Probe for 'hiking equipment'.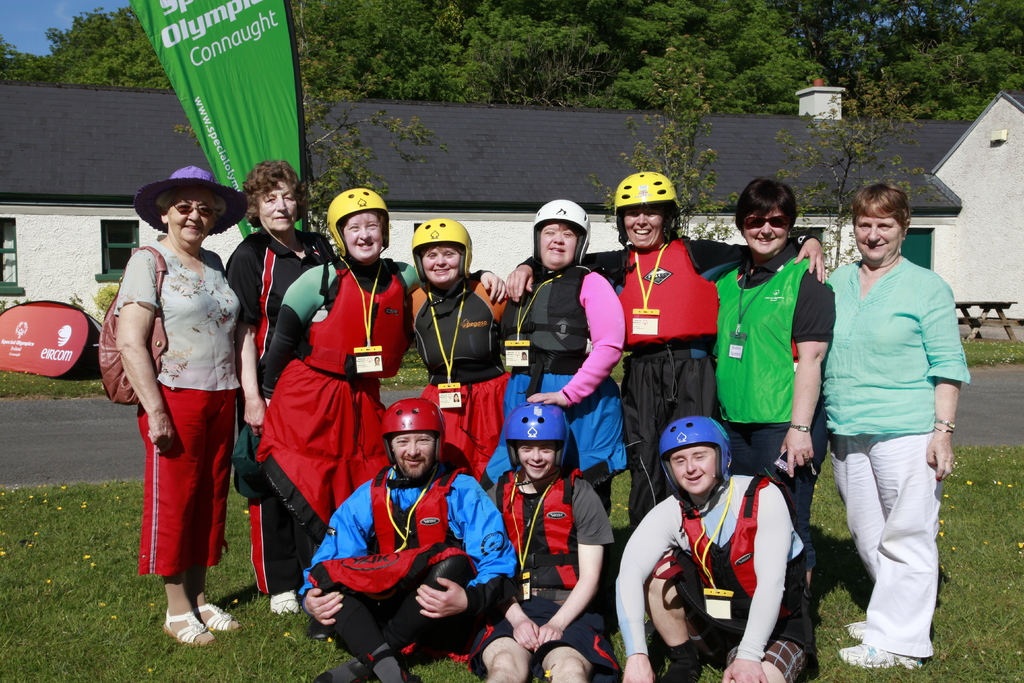
Probe result: {"x1": 530, "y1": 202, "x2": 593, "y2": 263}.
